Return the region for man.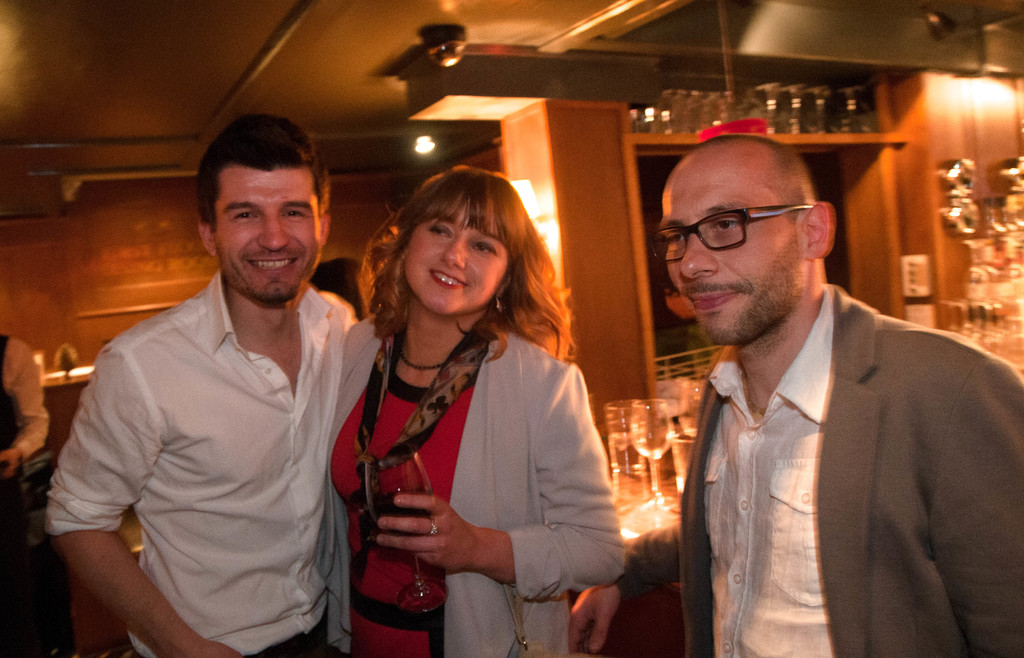
rect(41, 112, 379, 656).
